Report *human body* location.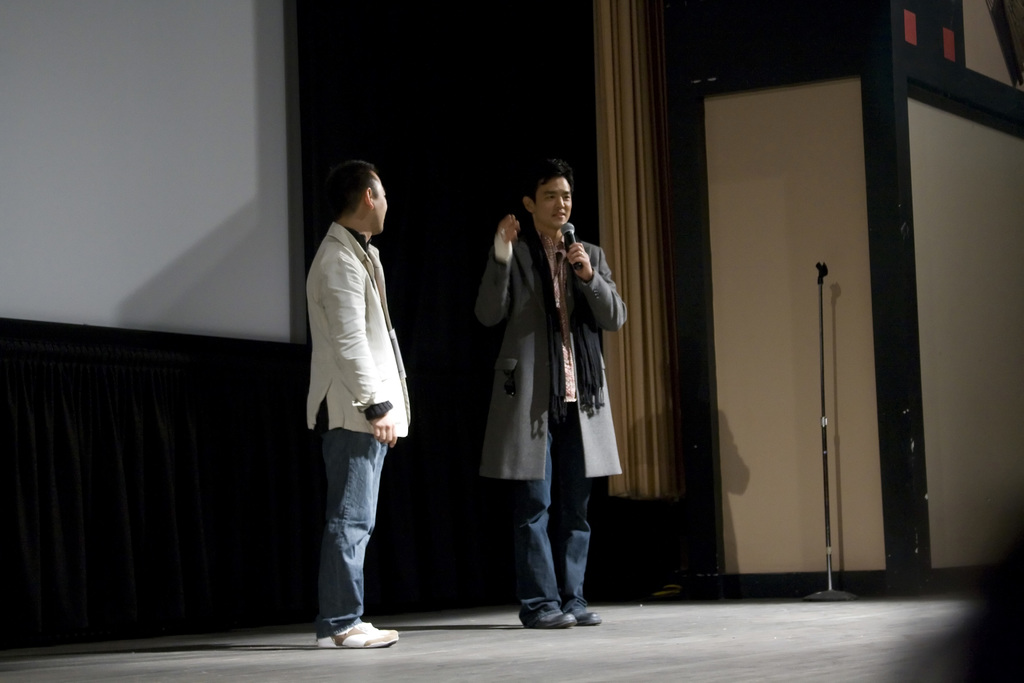
Report: rect(292, 176, 415, 622).
